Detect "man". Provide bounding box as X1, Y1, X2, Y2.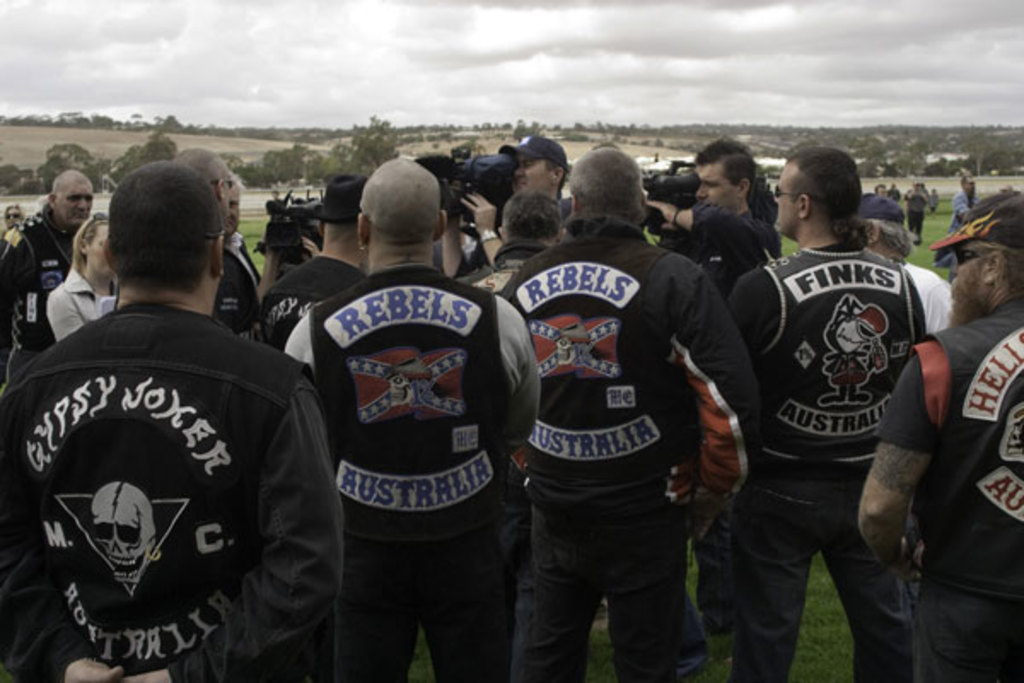
9, 157, 324, 673.
